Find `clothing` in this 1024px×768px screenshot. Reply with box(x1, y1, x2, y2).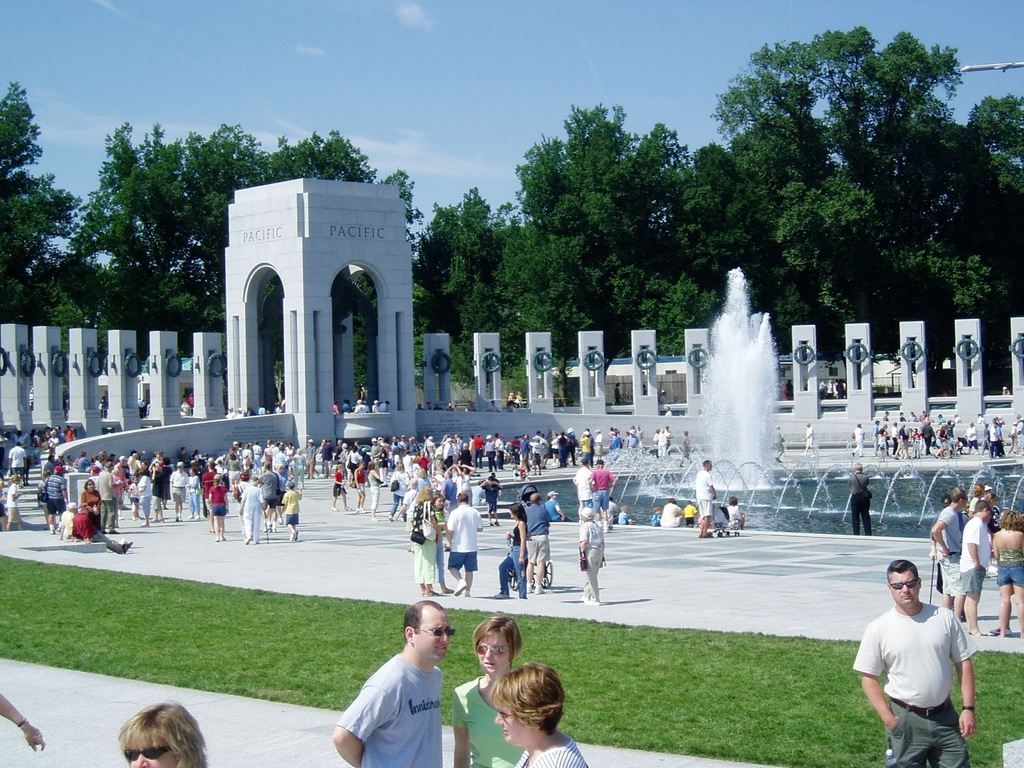
box(472, 439, 481, 467).
